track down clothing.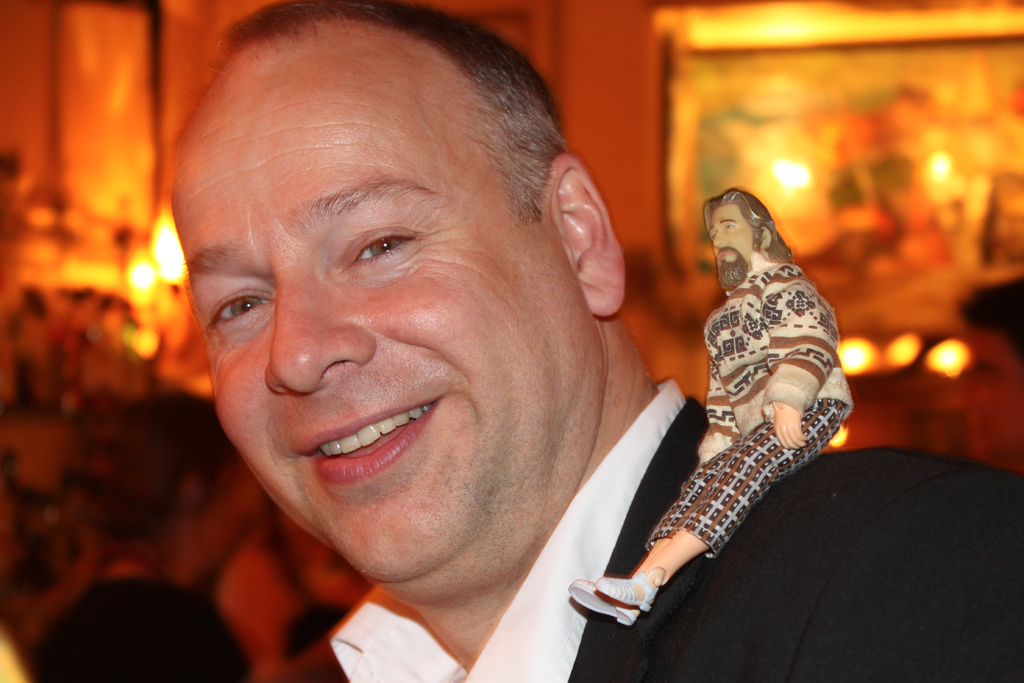
Tracked to box=[32, 574, 256, 682].
